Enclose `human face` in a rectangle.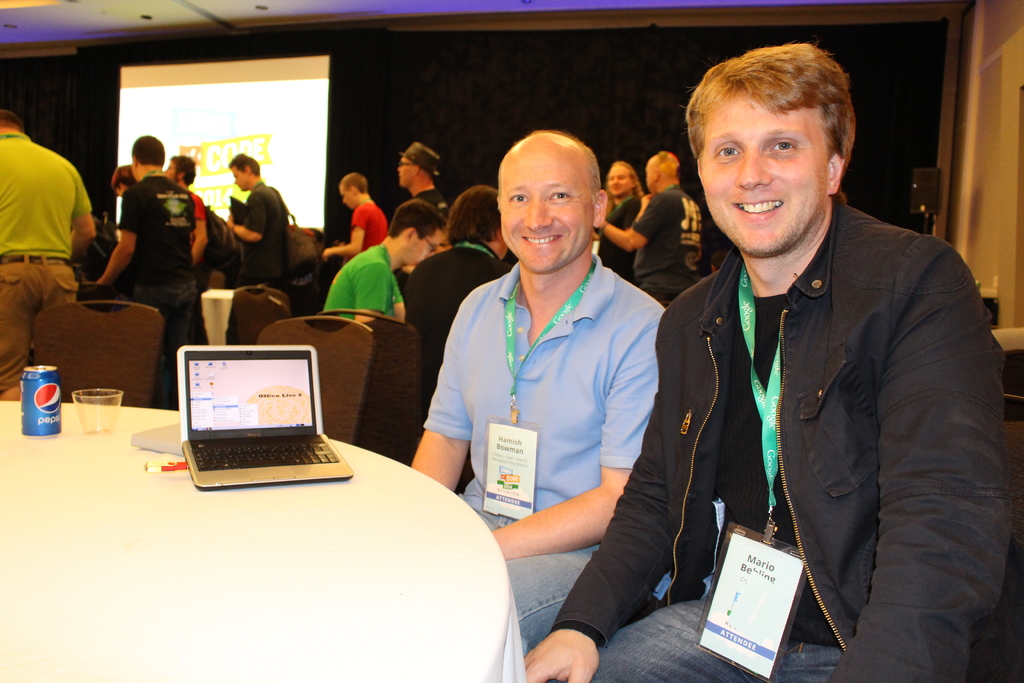
box(646, 157, 657, 188).
